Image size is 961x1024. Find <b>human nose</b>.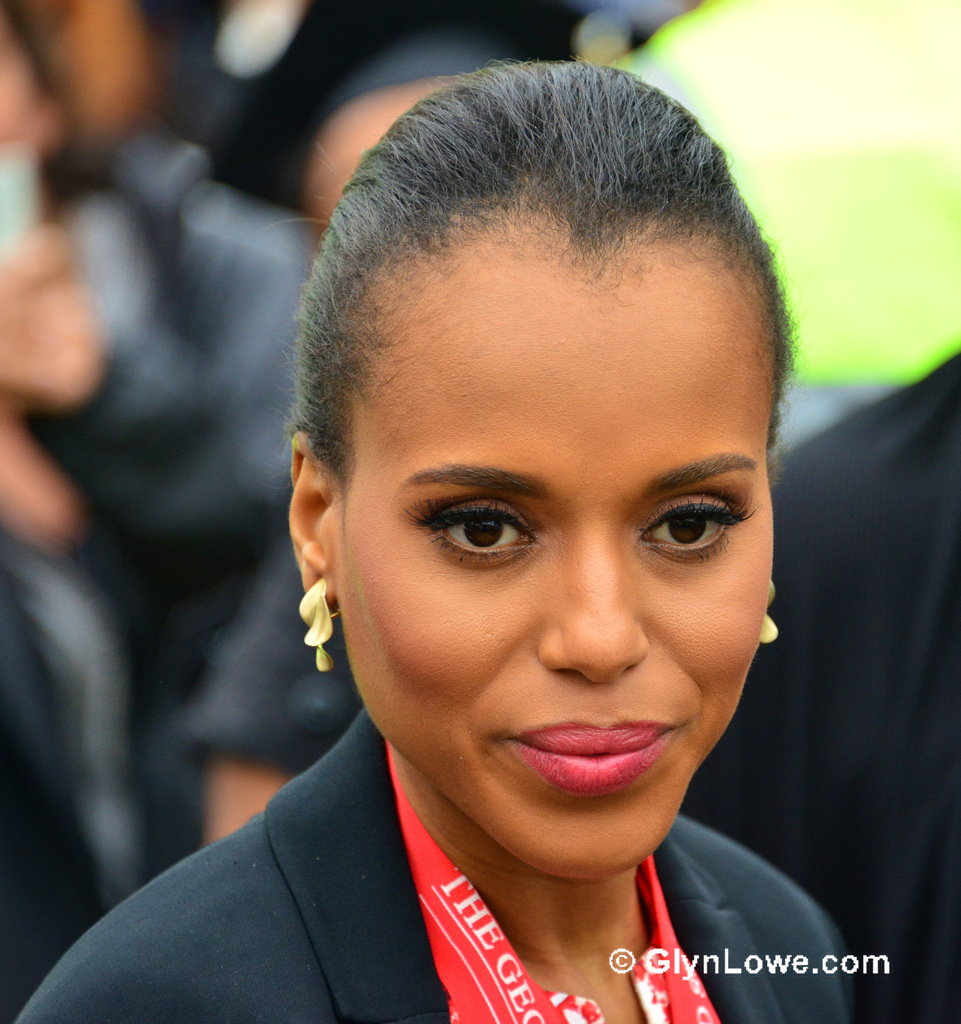
x1=554 y1=546 x2=661 y2=687.
